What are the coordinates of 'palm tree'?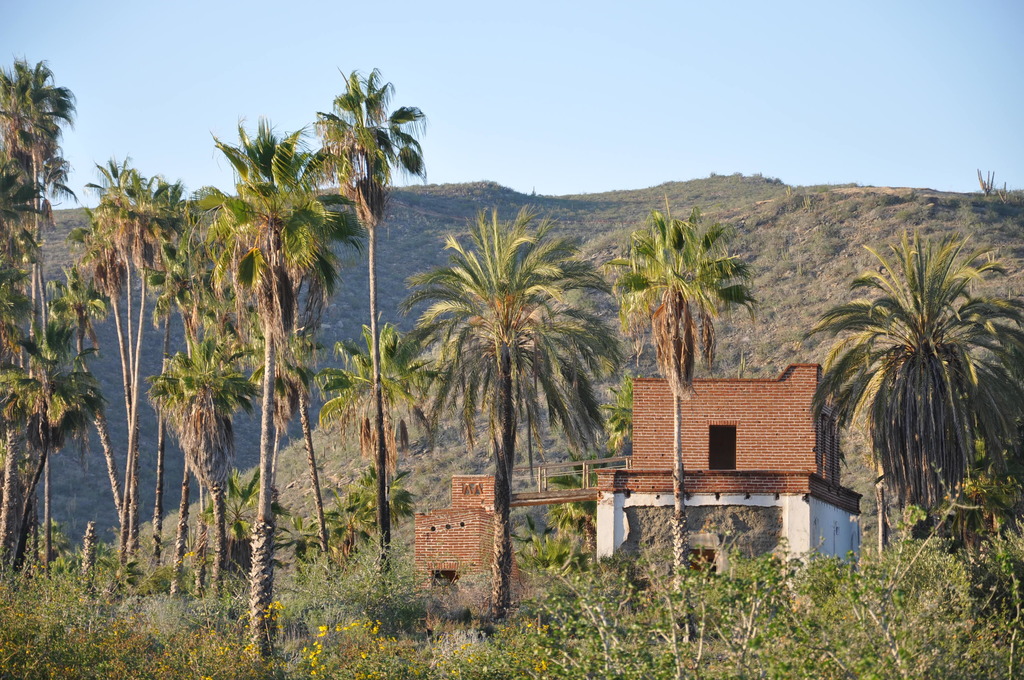
(x1=237, y1=126, x2=319, y2=636).
